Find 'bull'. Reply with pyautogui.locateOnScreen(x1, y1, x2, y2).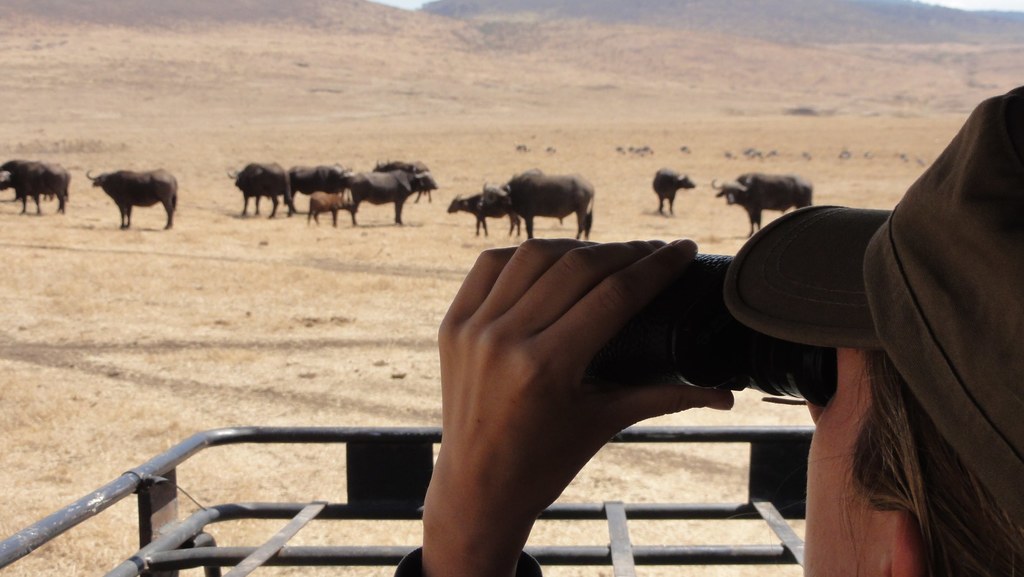
pyautogui.locateOnScreen(447, 189, 520, 236).
